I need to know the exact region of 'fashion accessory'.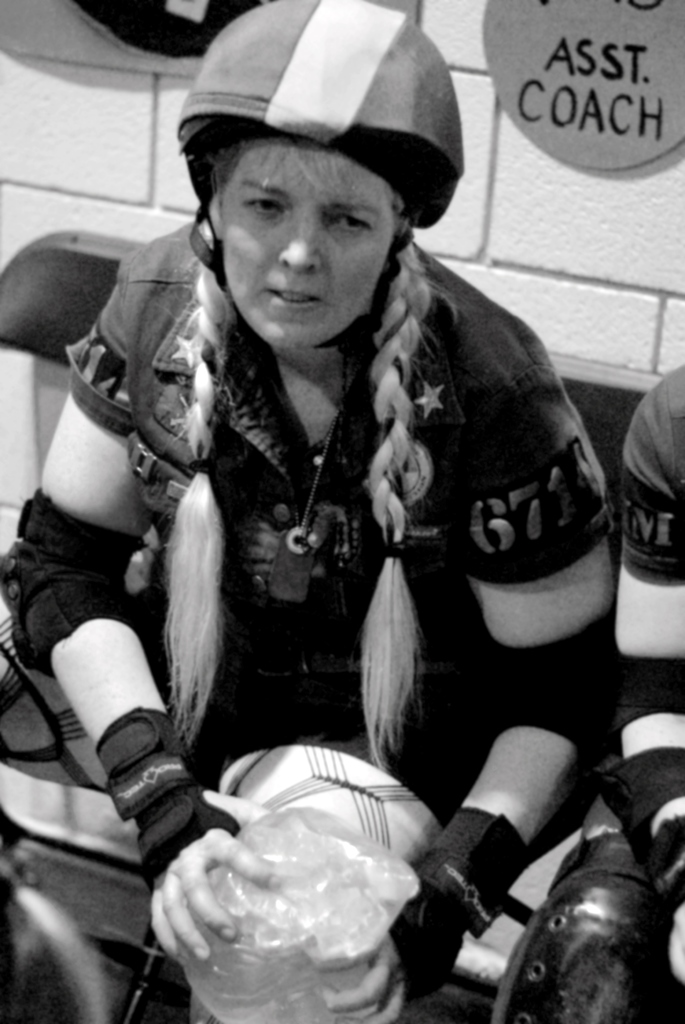
Region: 381,540,404,561.
